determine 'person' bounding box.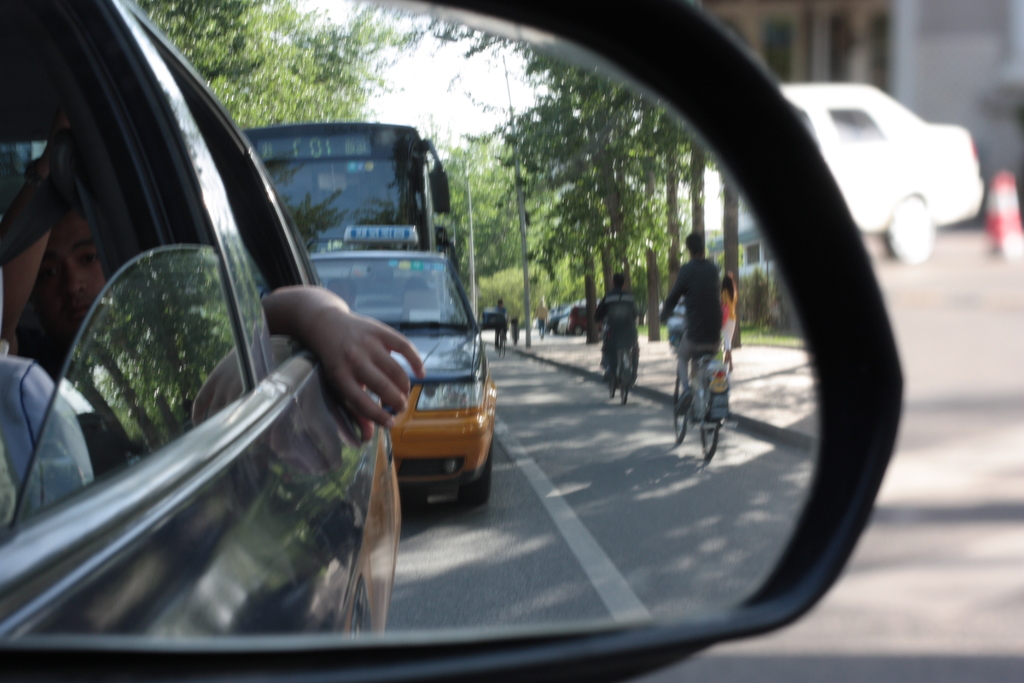
Determined: [592, 270, 637, 373].
